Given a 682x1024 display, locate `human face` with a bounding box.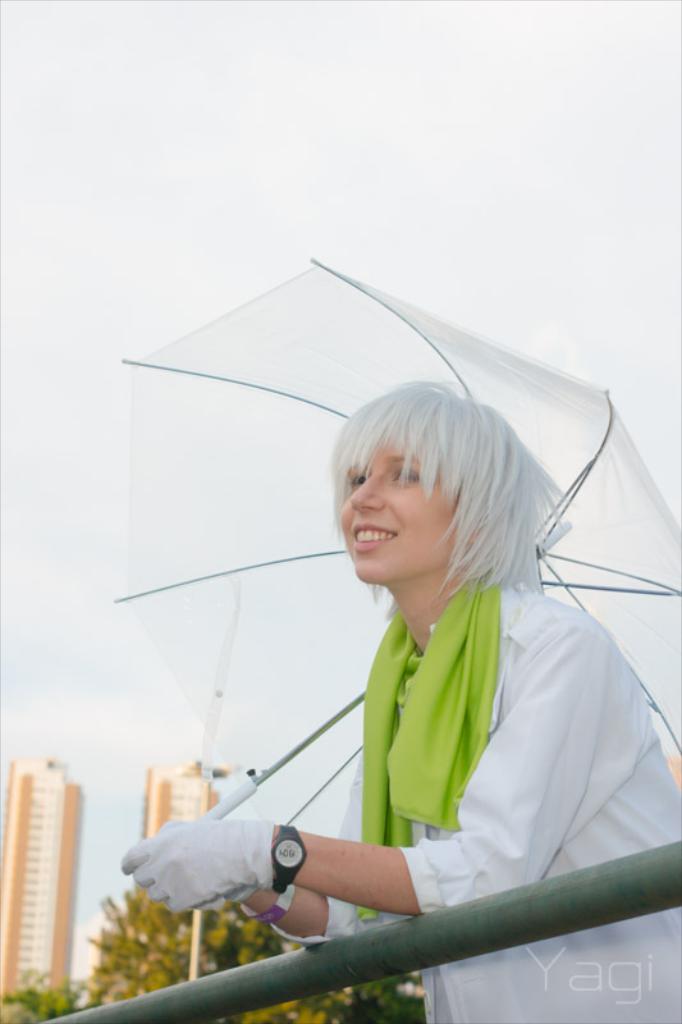
Located: locate(340, 430, 463, 580).
